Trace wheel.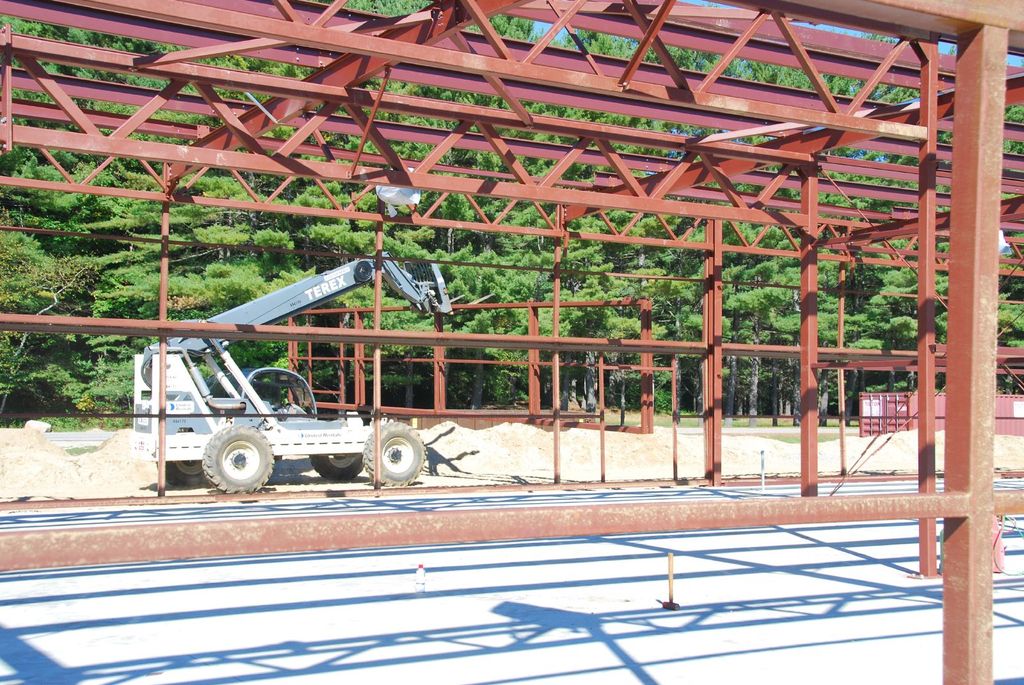
Traced to {"left": 156, "top": 453, "right": 205, "bottom": 489}.
